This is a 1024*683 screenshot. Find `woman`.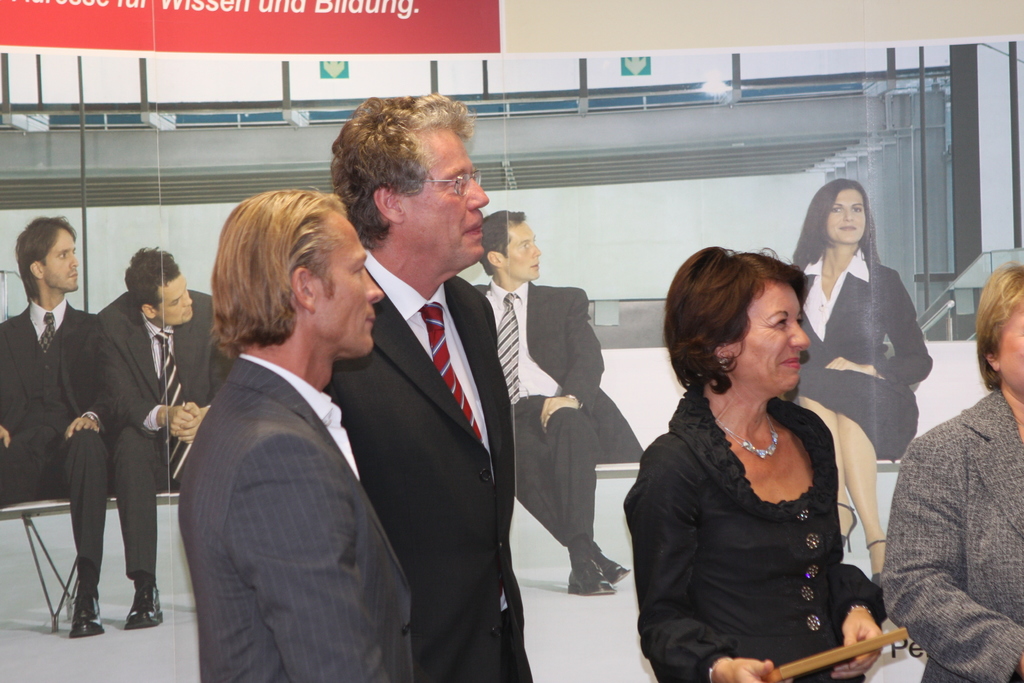
Bounding box: bbox(783, 178, 932, 584).
